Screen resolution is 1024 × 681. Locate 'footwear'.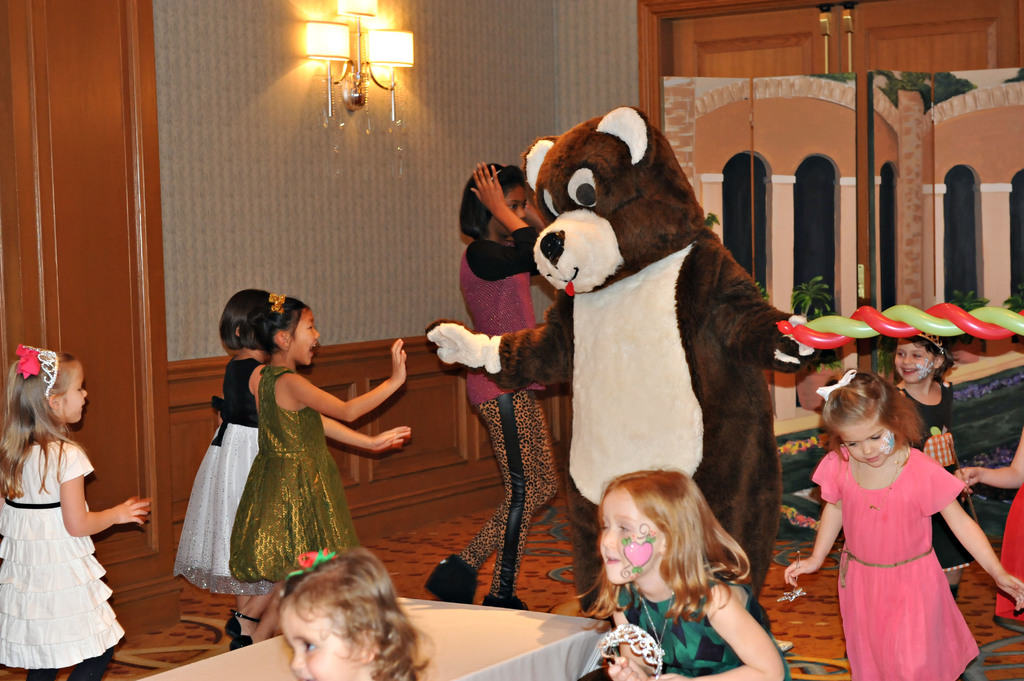
x1=425 y1=547 x2=475 y2=601.
